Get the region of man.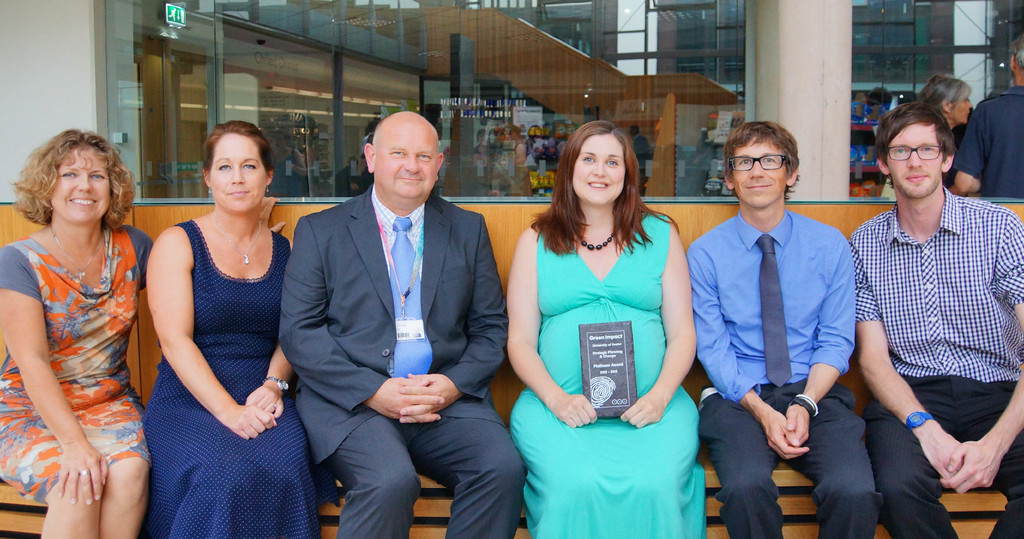
[952, 33, 1023, 207].
